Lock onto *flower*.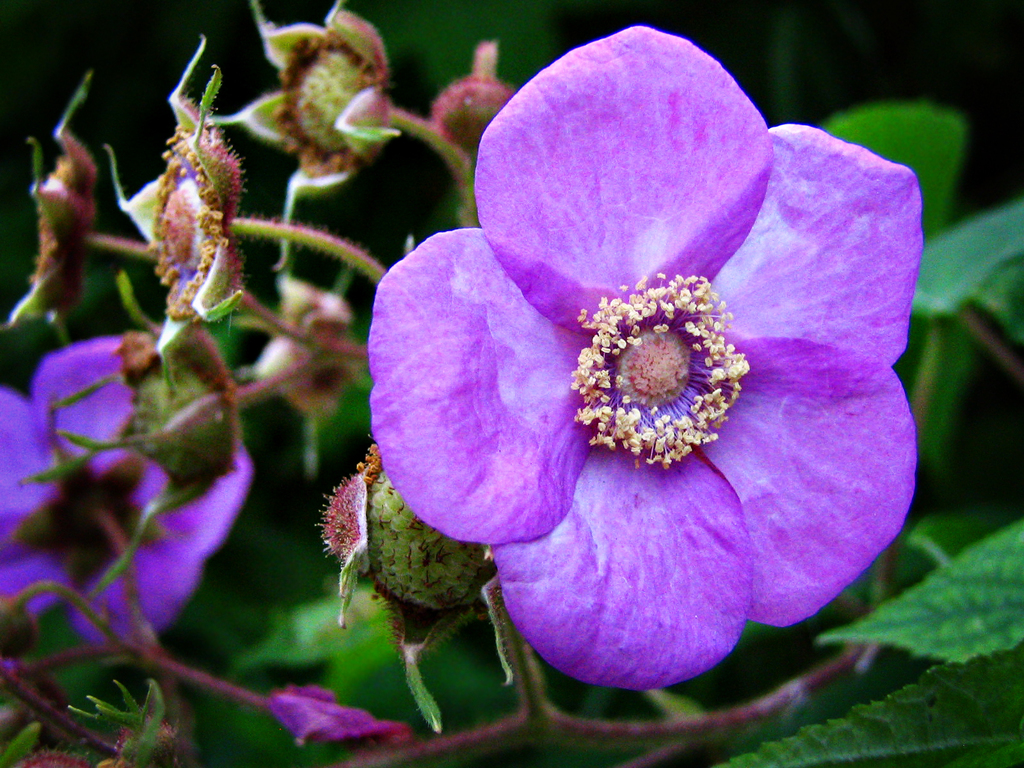
Locked: Rect(350, 36, 923, 712).
